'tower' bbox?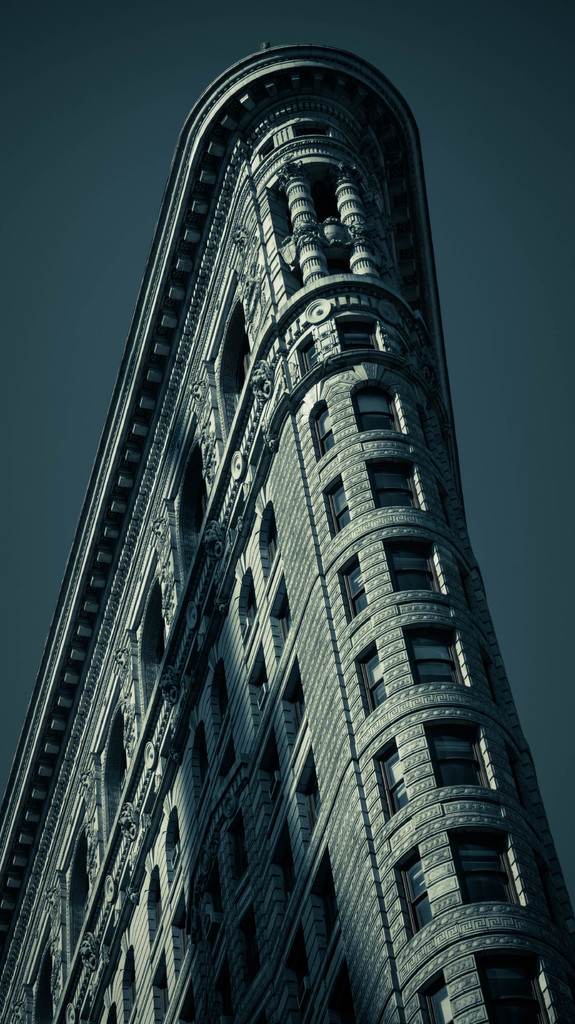
l=0, t=42, r=574, b=1023
